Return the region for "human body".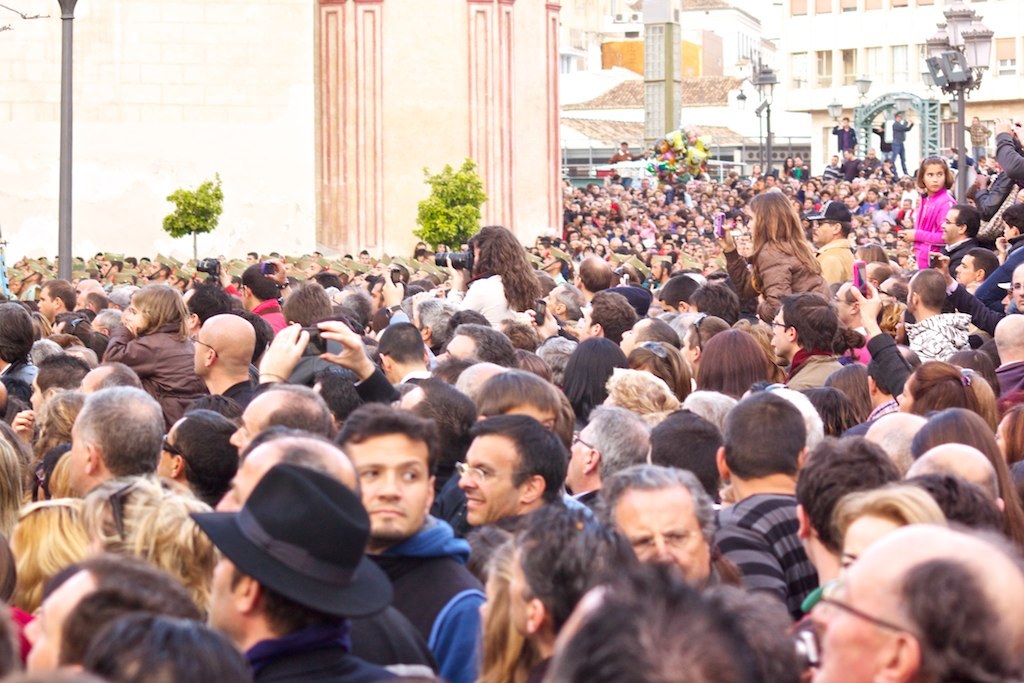
690, 279, 738, 328.
